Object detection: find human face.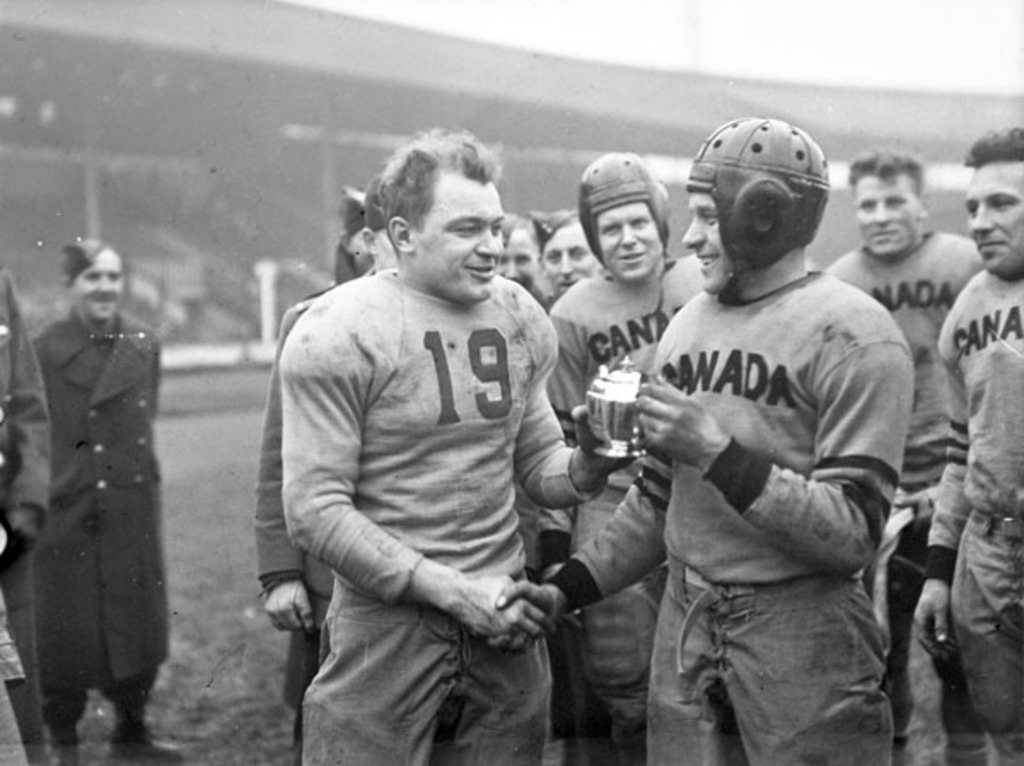
bbox=(596, 205, 666, 281).
